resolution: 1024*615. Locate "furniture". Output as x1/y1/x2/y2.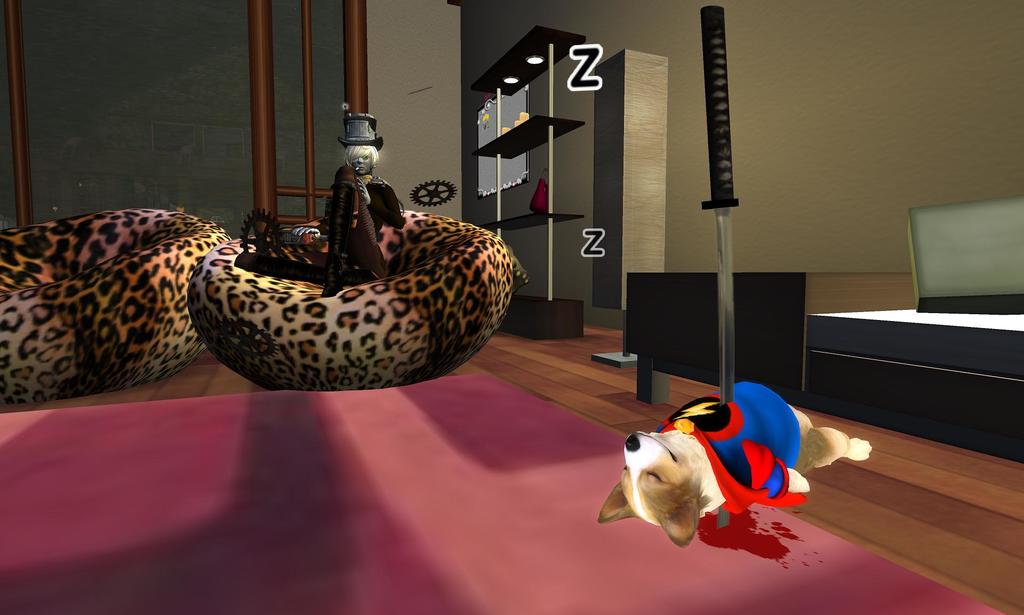
628/272/913/402.
